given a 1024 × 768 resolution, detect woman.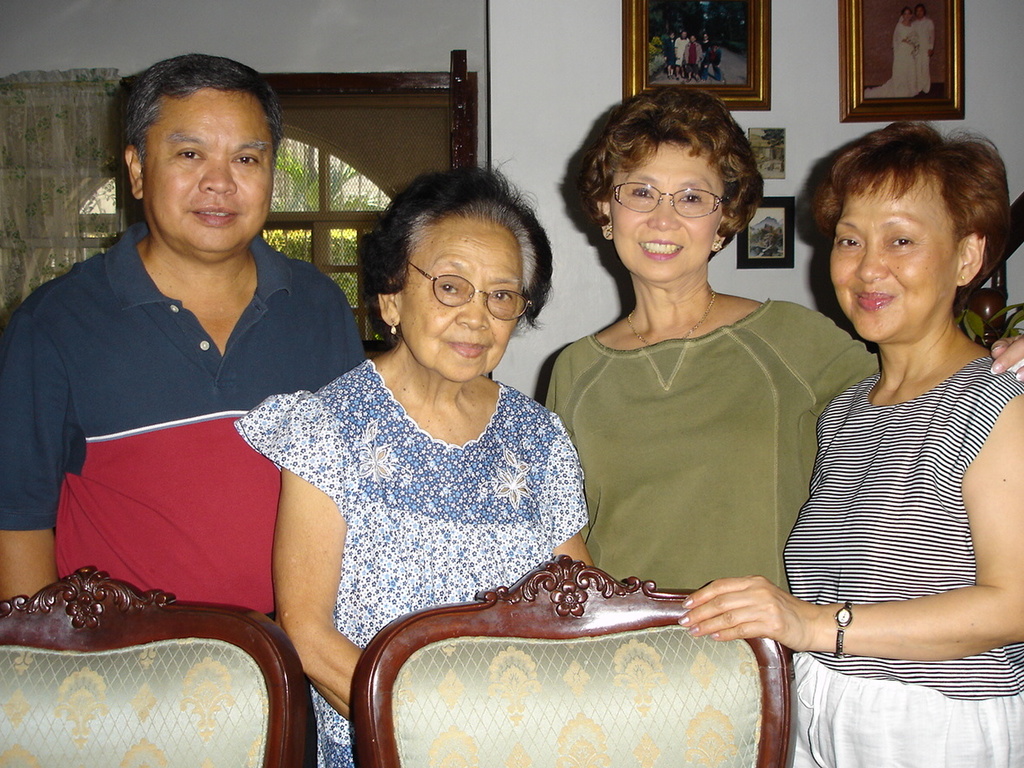
{"x1": 861, "y1": 1, "x2": 922, "y2": 102}.
